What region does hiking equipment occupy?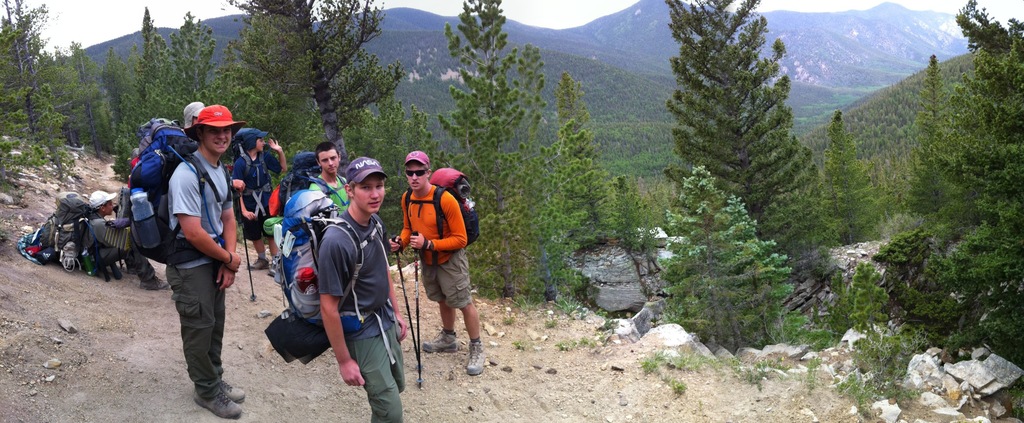
401:163:479:266.
